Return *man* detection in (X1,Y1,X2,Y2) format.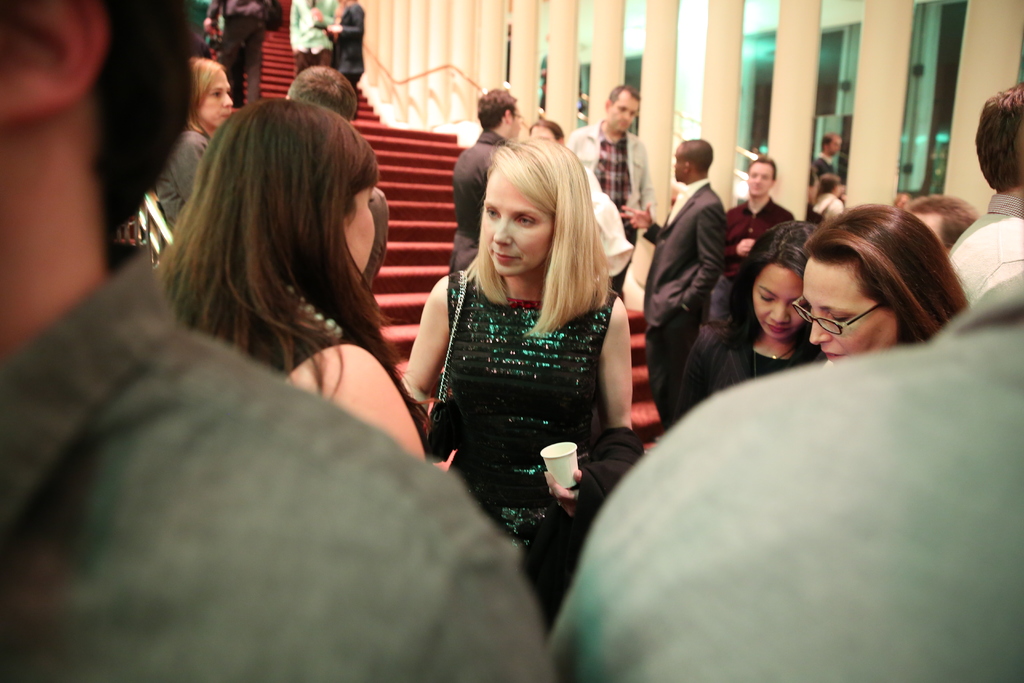
(563,84,652,238).
